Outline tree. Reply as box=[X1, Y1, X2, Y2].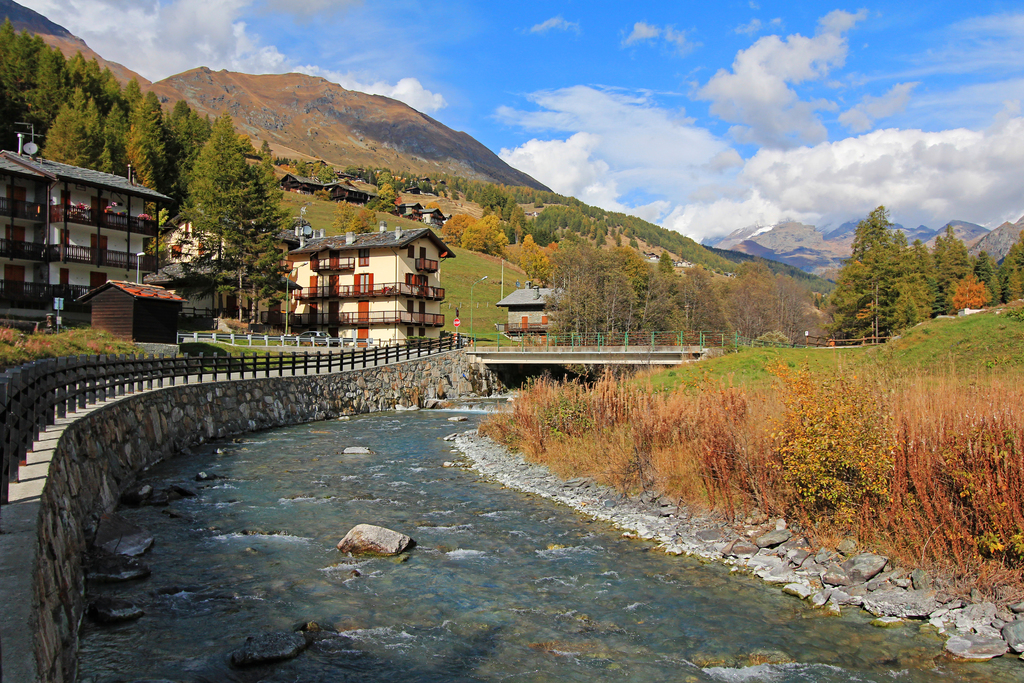
box=[968, 229, 1011, 308].
